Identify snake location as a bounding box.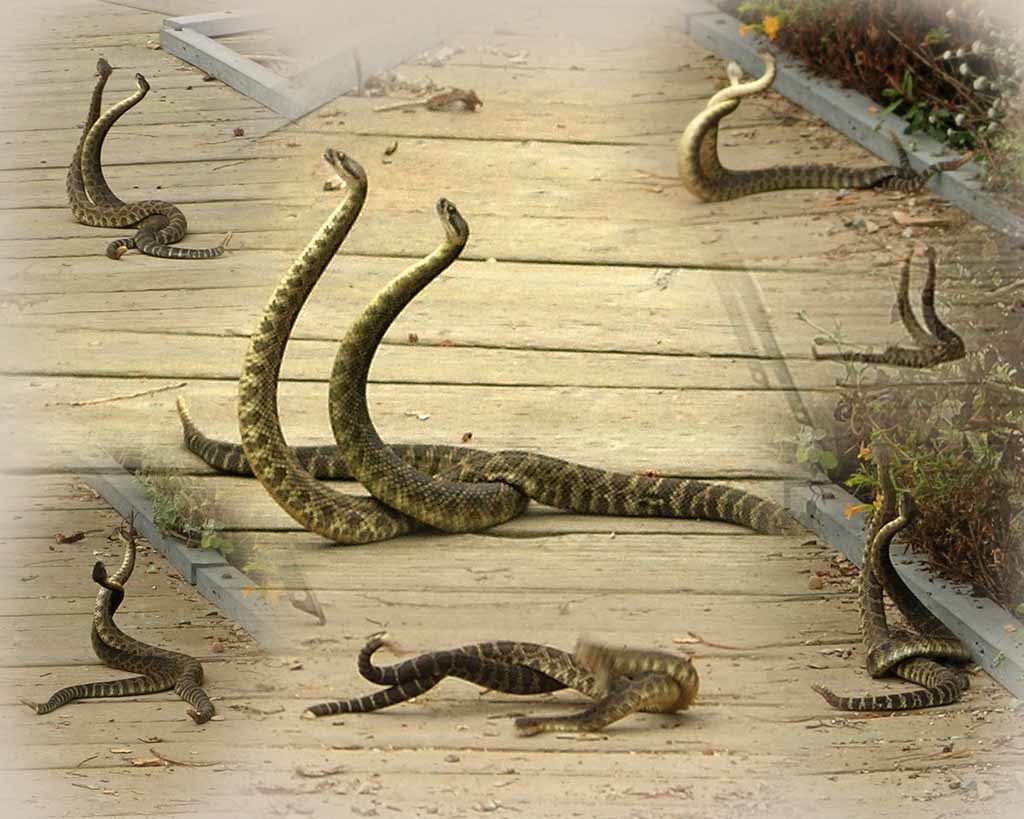
x1=866, y1=492, x2=979, y2=674.
